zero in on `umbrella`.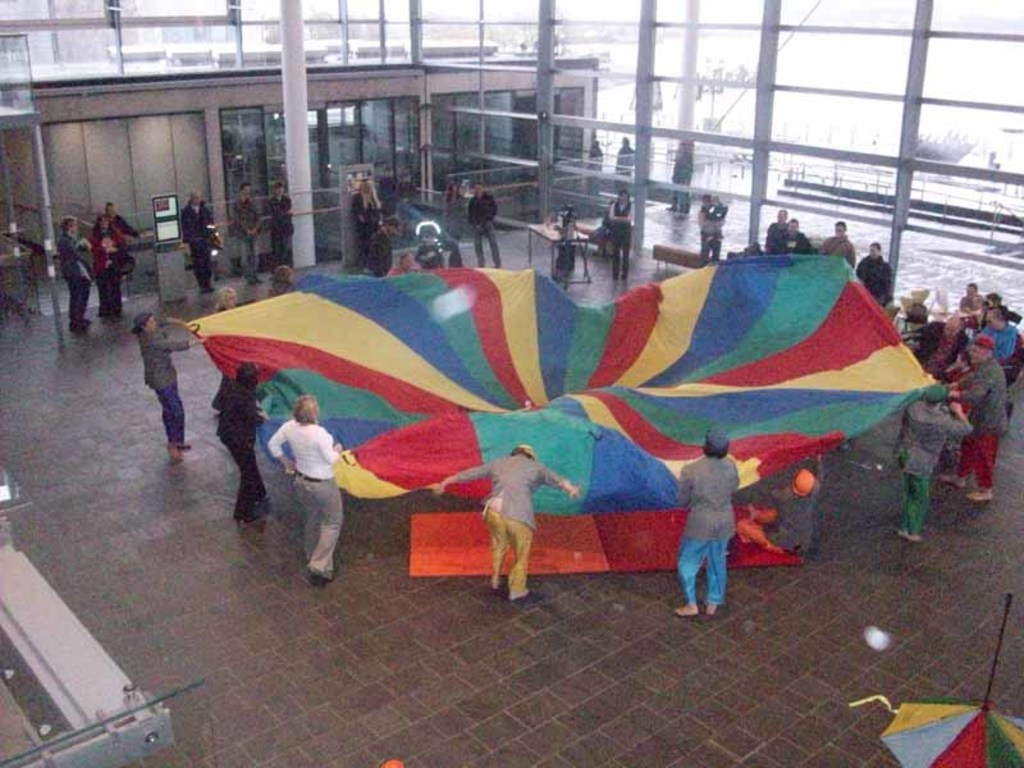
Zeroed in: 846 593 1023 767.
